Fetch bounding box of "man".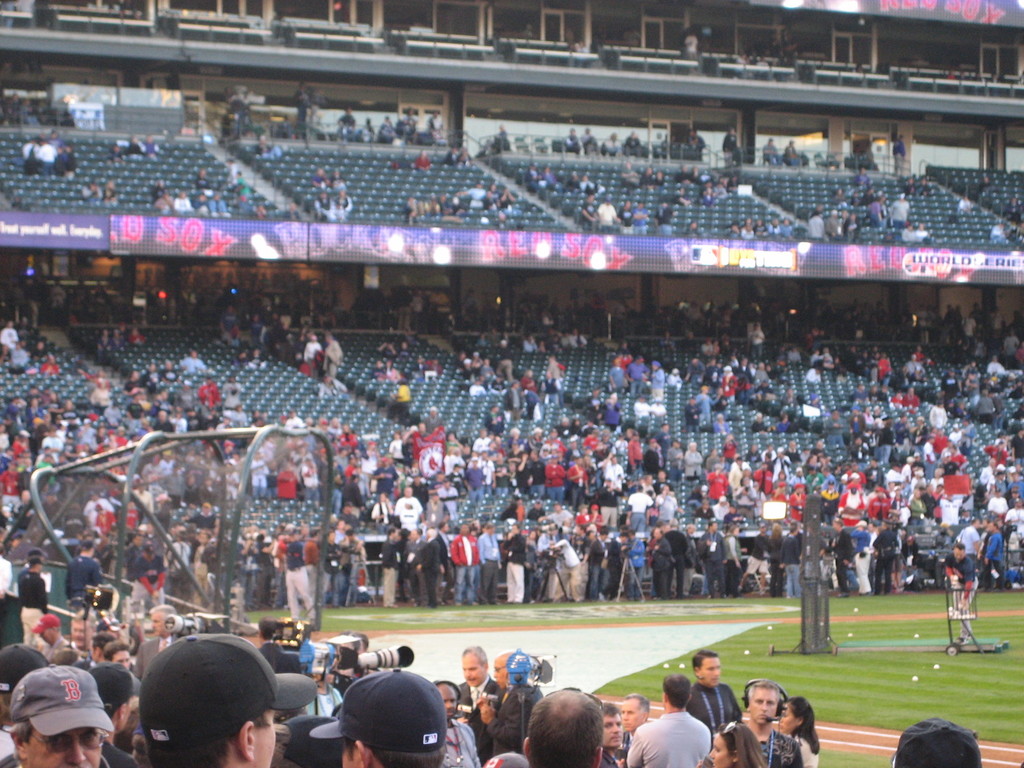
Bbox: box=[394, 486, 428, 531].
